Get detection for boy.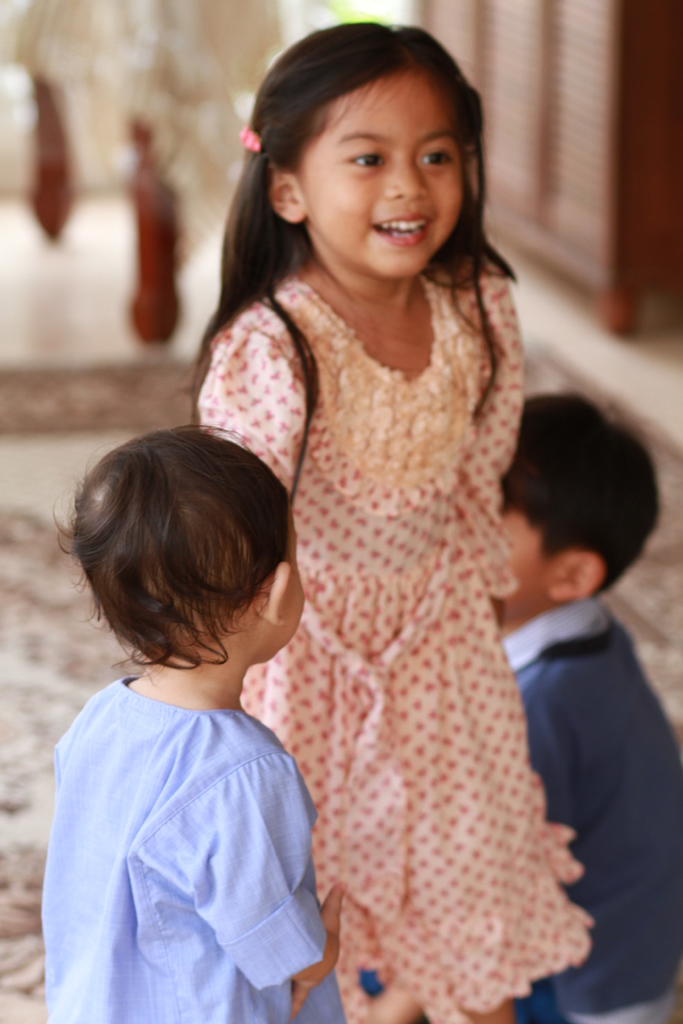
Detection: box(490, 388, 682, 1023).
